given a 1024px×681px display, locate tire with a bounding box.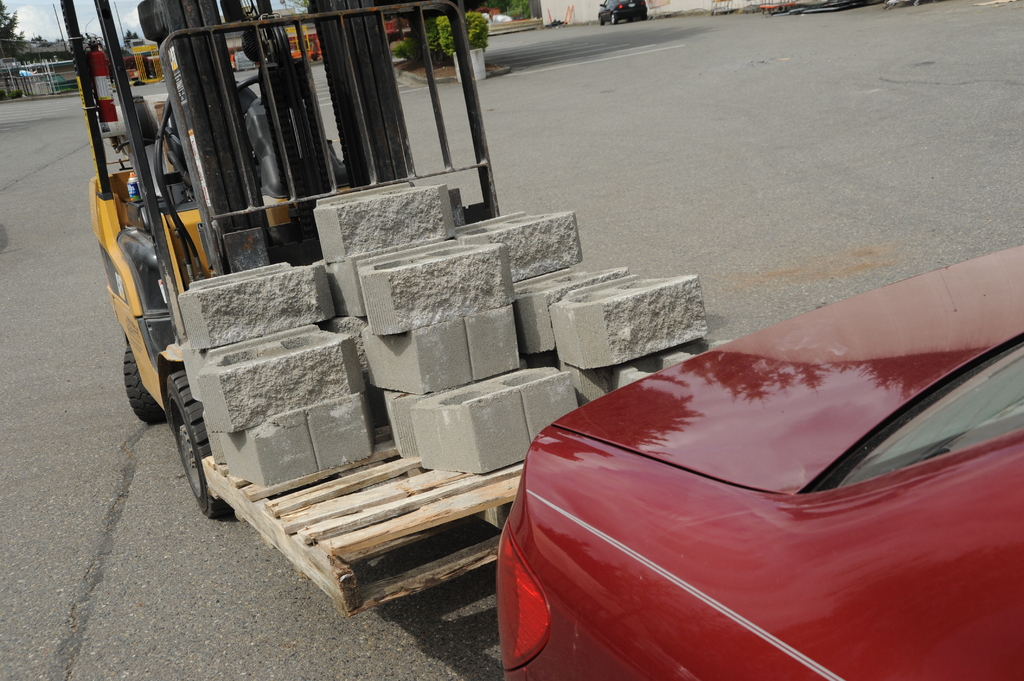
Located: bbox=[311, 49, 320, 62].
